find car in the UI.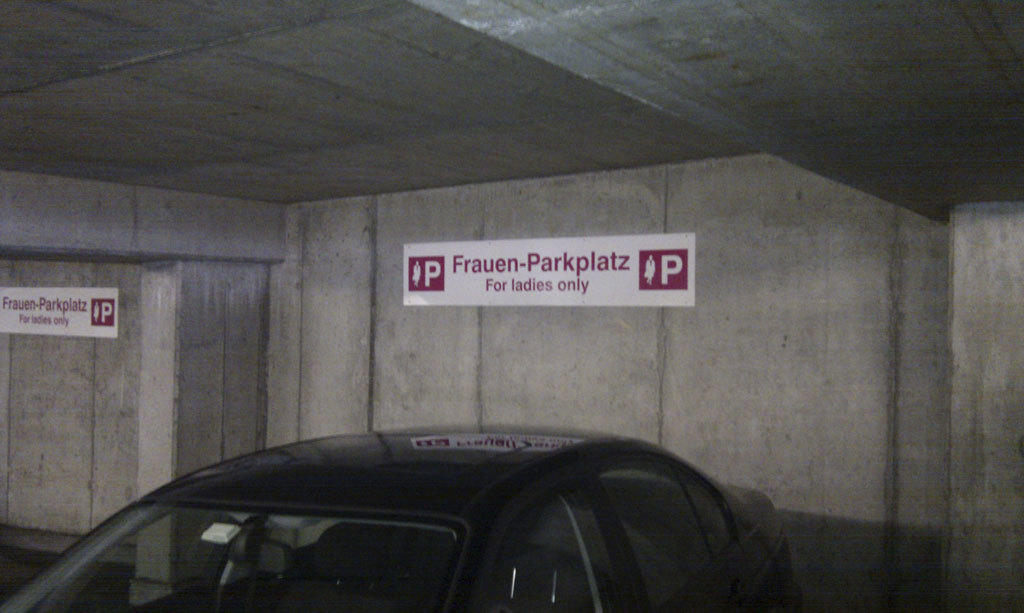
UI element at rect(81, 355, 818, 612).
